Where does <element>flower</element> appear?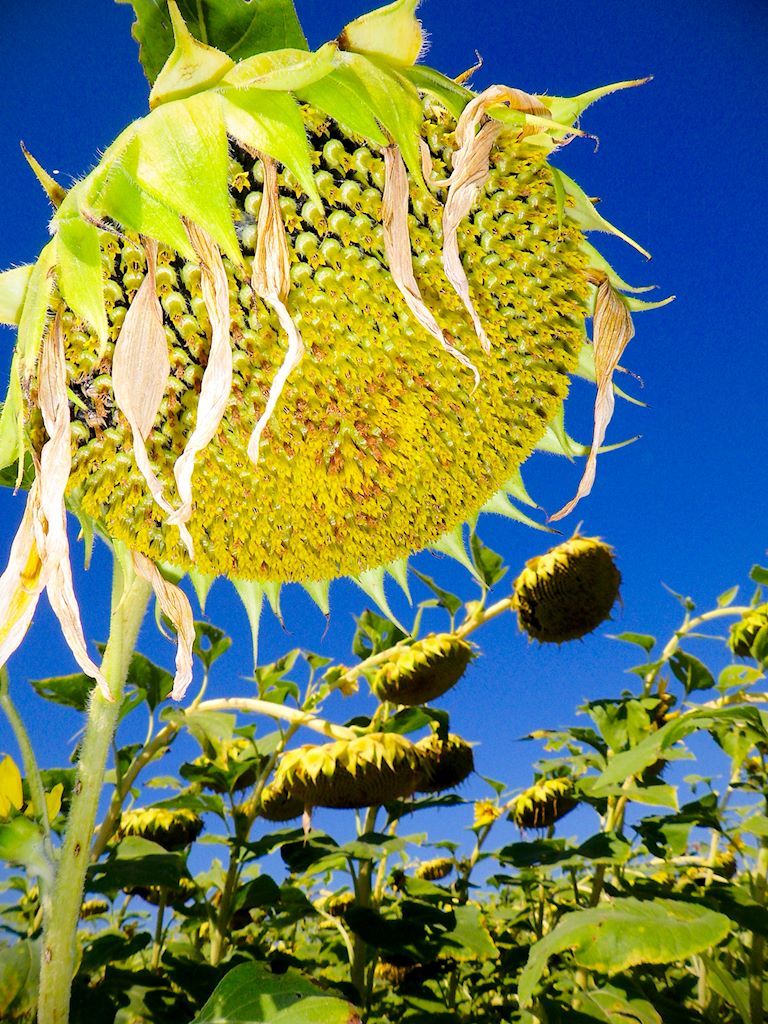
Appears at Rect(351, 727, 420, 803).
